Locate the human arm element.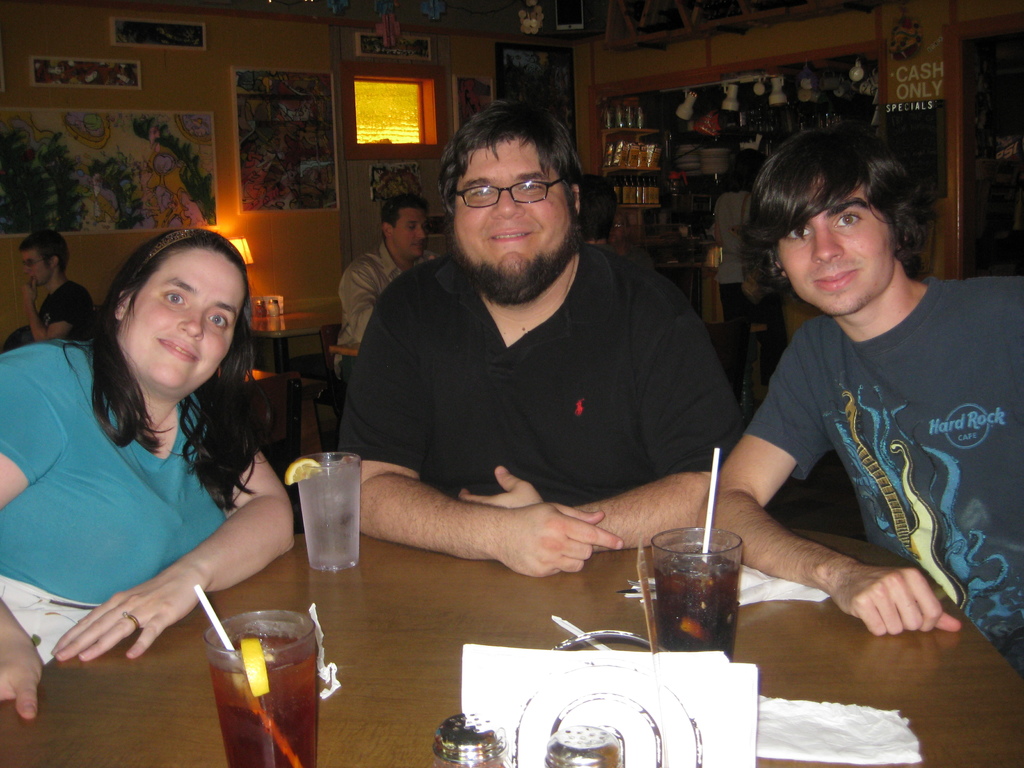
Element bbox: box=[339, 303, 626, 577].
